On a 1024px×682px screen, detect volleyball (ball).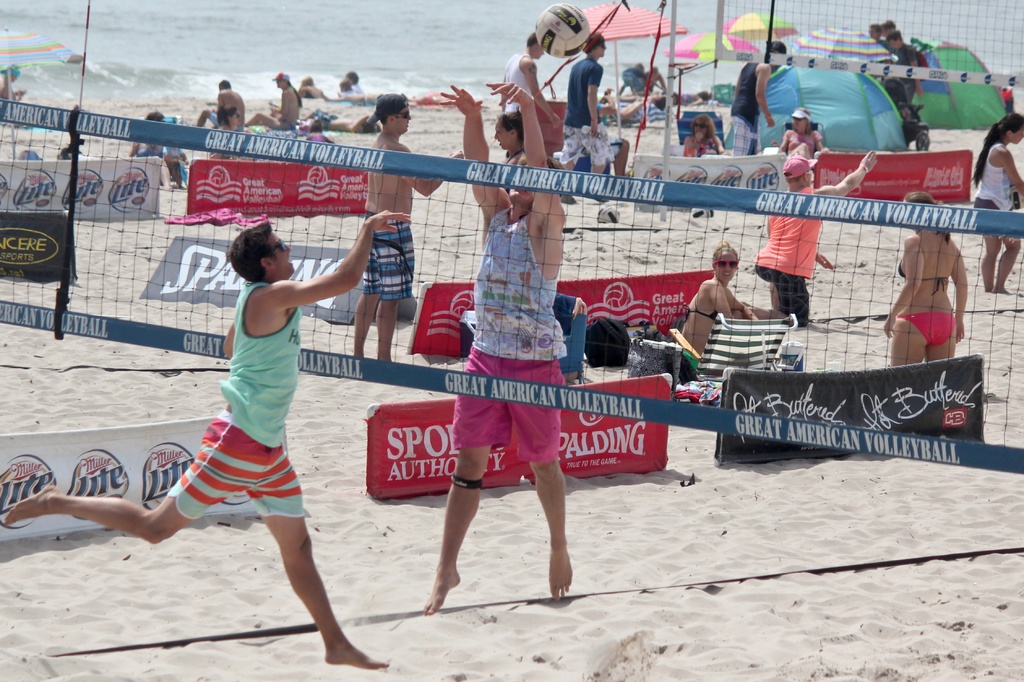
crop(535, 0, 591, 57).
